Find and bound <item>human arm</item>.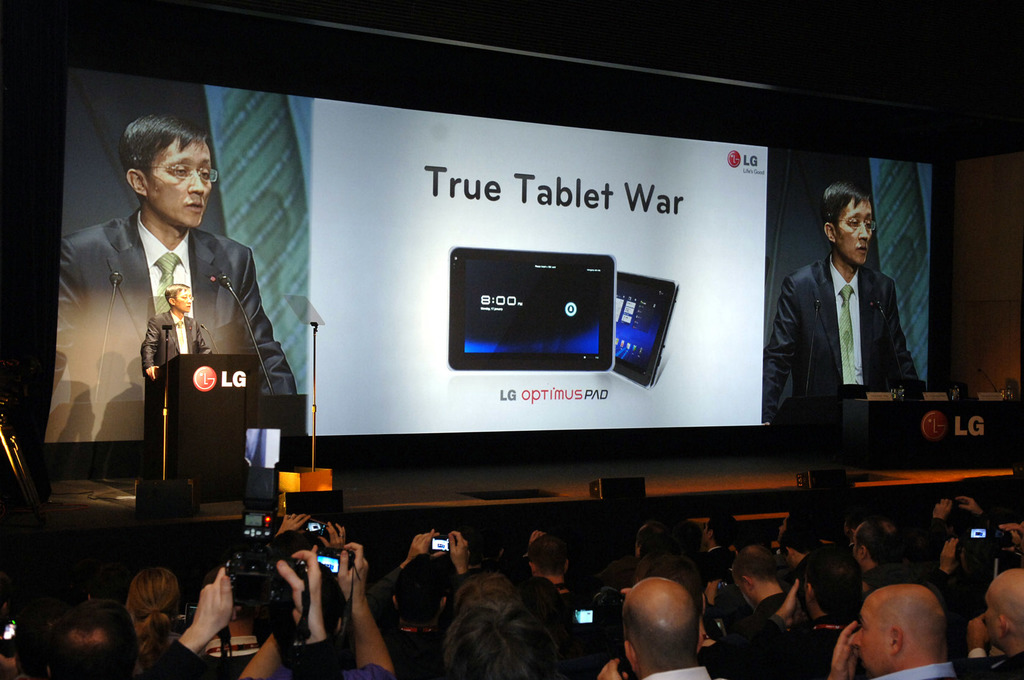
Bound: left=765, top=277, right=806, bottom=425.
